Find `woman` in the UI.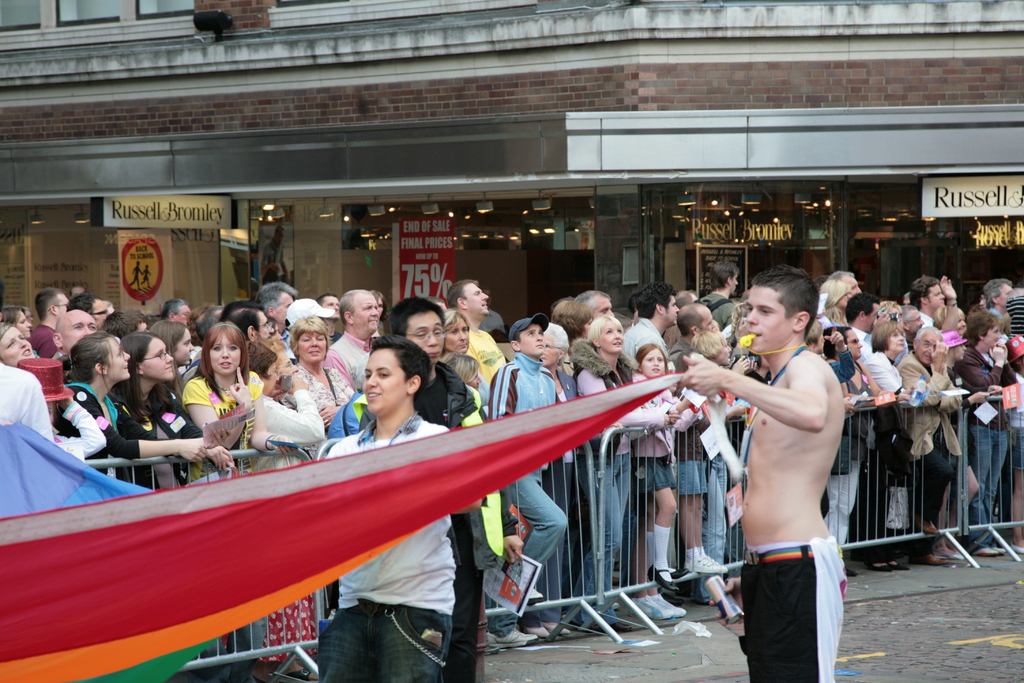
UI element at x1=863, y1=316, x2=917, y2=561.
